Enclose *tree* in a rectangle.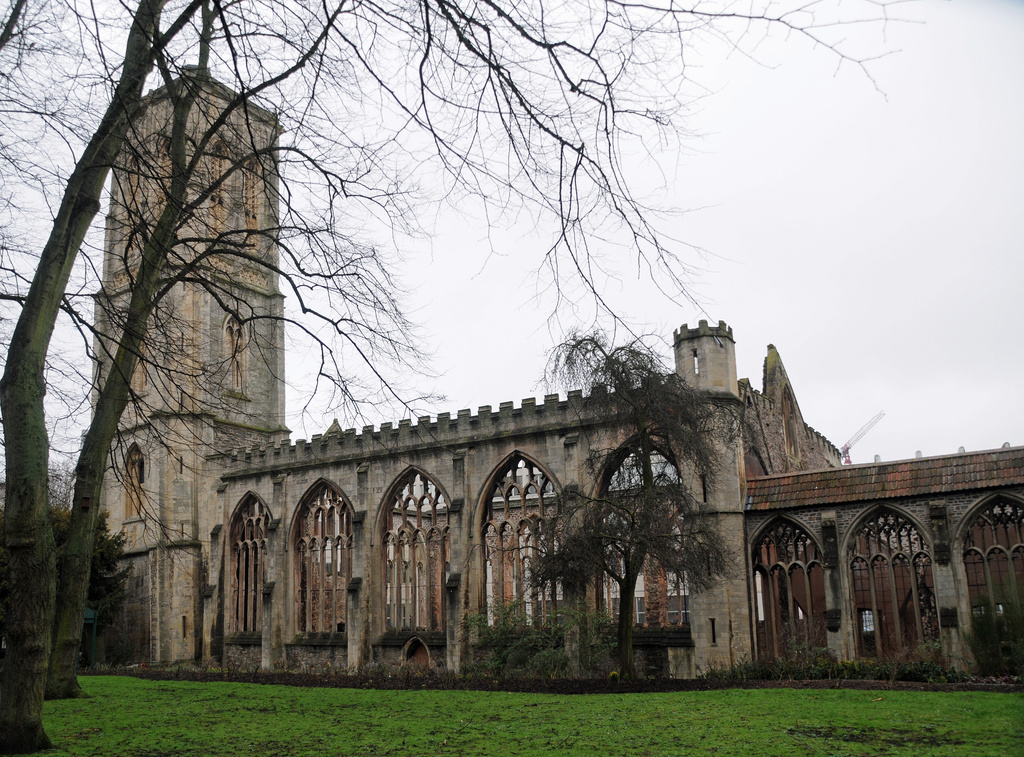
region(36, 13, 316, 639).
